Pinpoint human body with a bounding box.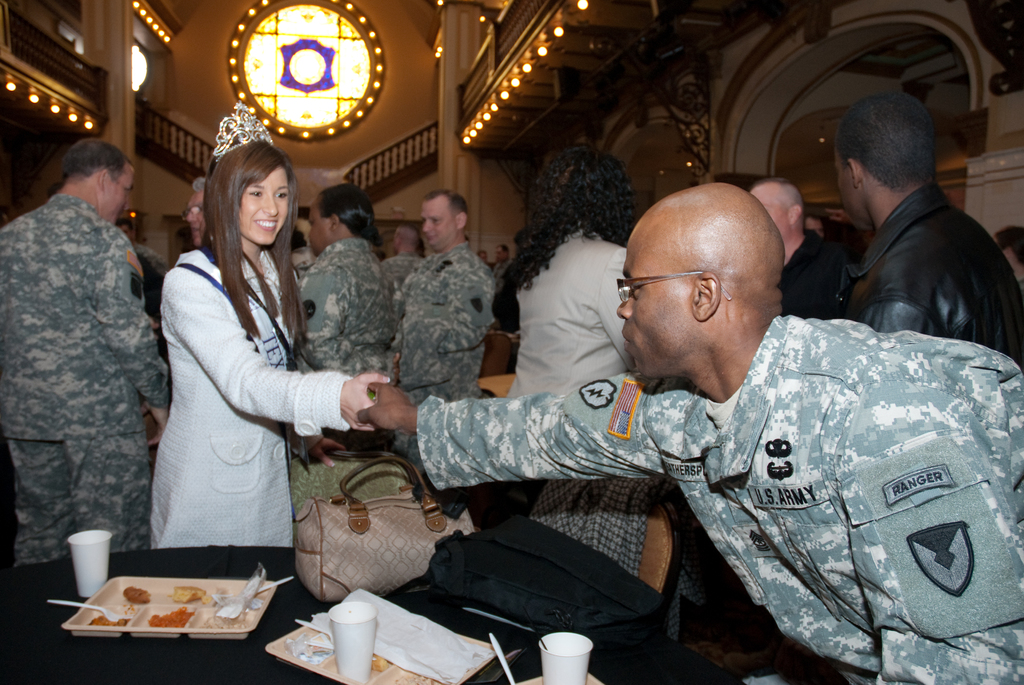
l=294, t=182, r=401, b=377.
